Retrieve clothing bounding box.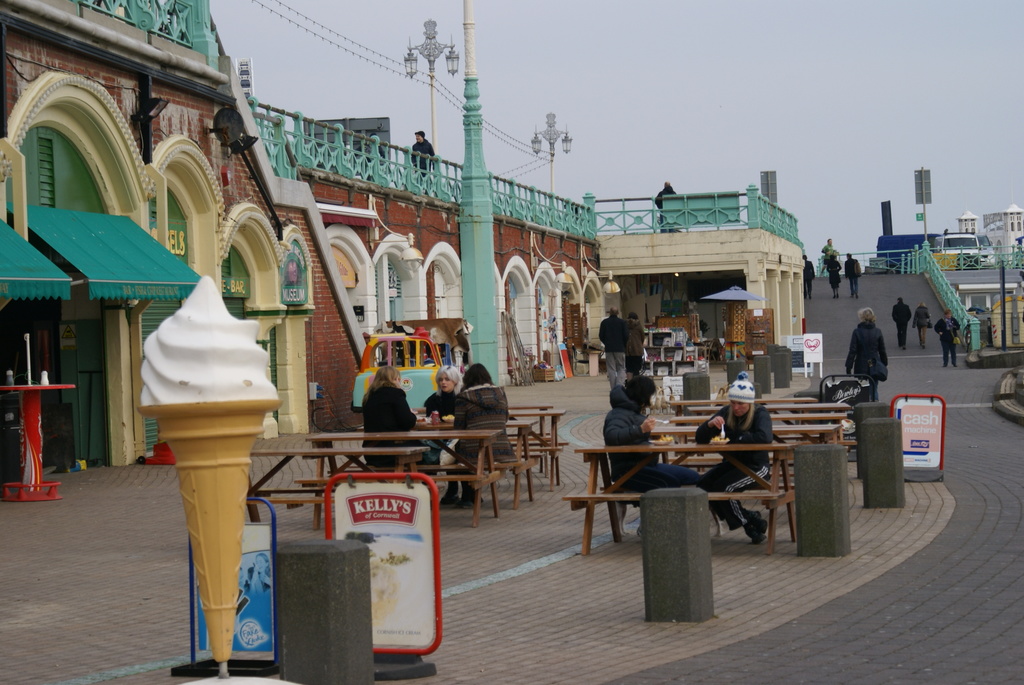
Bounding box: [630,320,641,361].
